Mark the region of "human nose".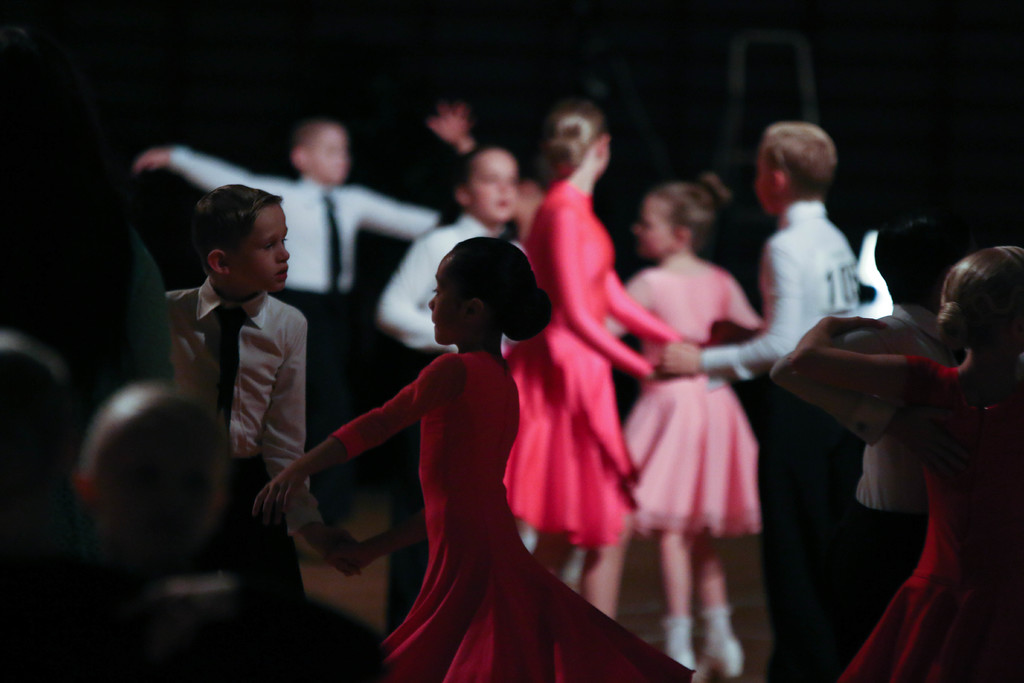
Region: bbox=[633, 220, 643, 239].
